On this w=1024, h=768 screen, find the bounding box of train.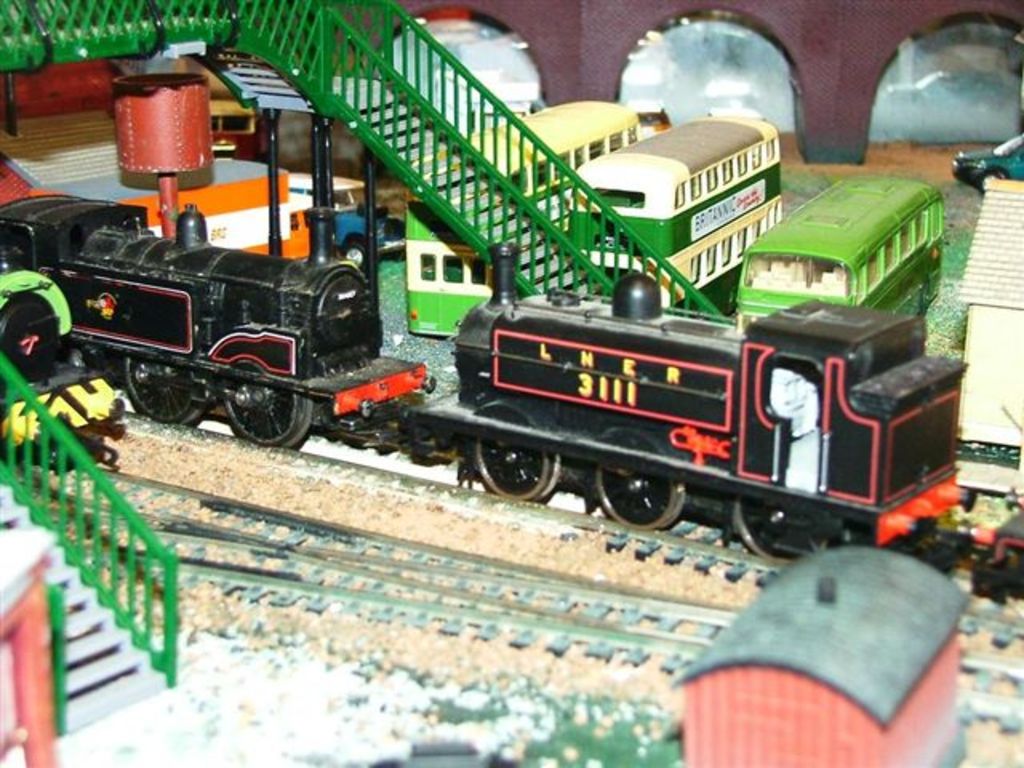
Bounding box: 0, 251, 123, 478.
